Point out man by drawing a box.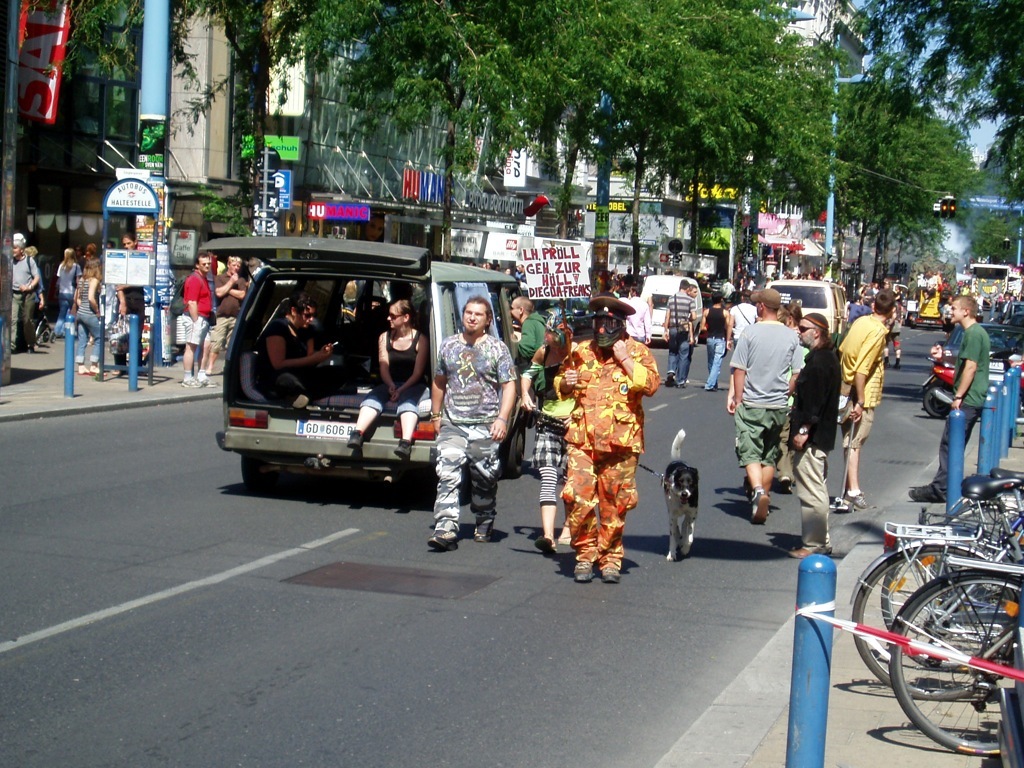
[723, 285, 797, 500].
